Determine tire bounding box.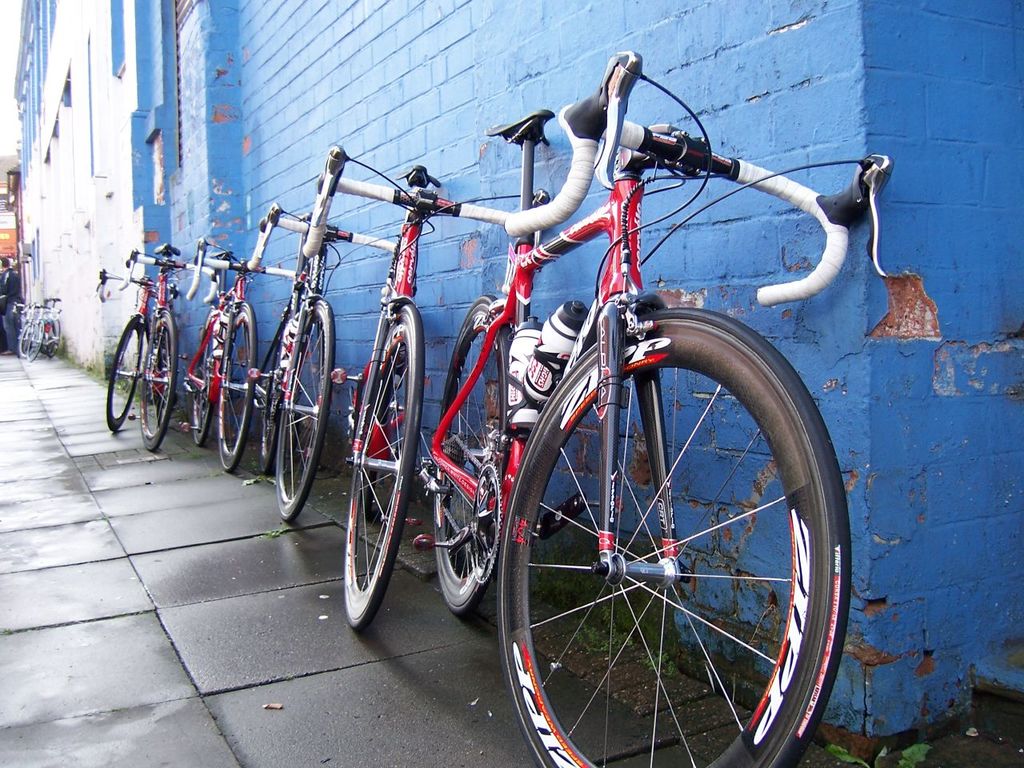
Determined: left=140, top=306, right=177, bottom=453.
